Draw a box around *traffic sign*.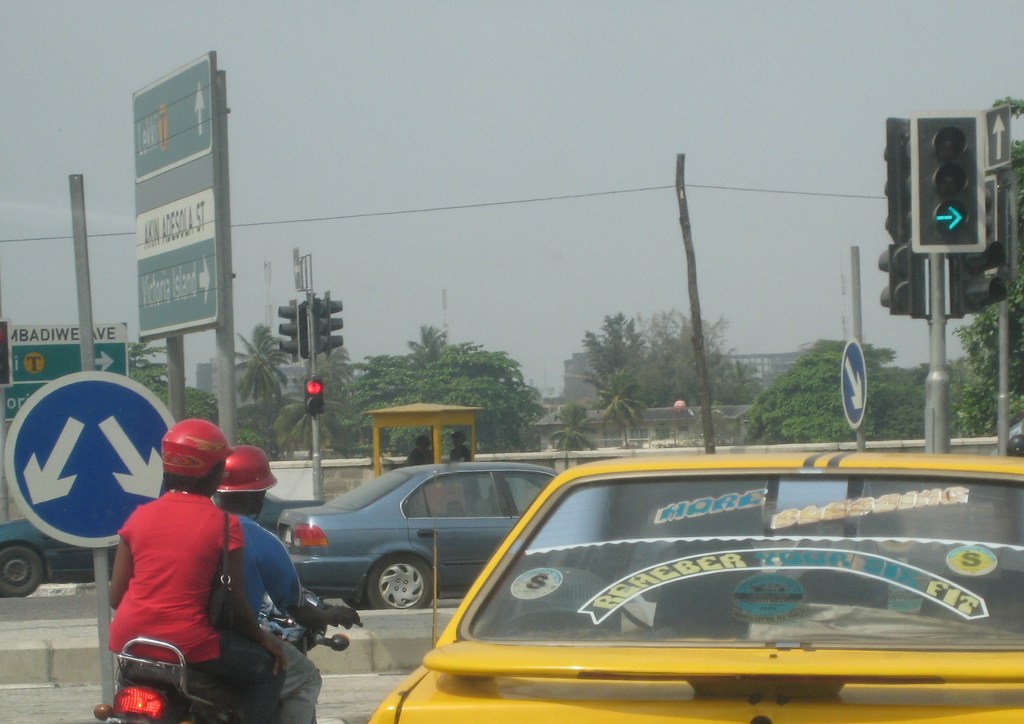
Rect(5, 324, 127, 374).
